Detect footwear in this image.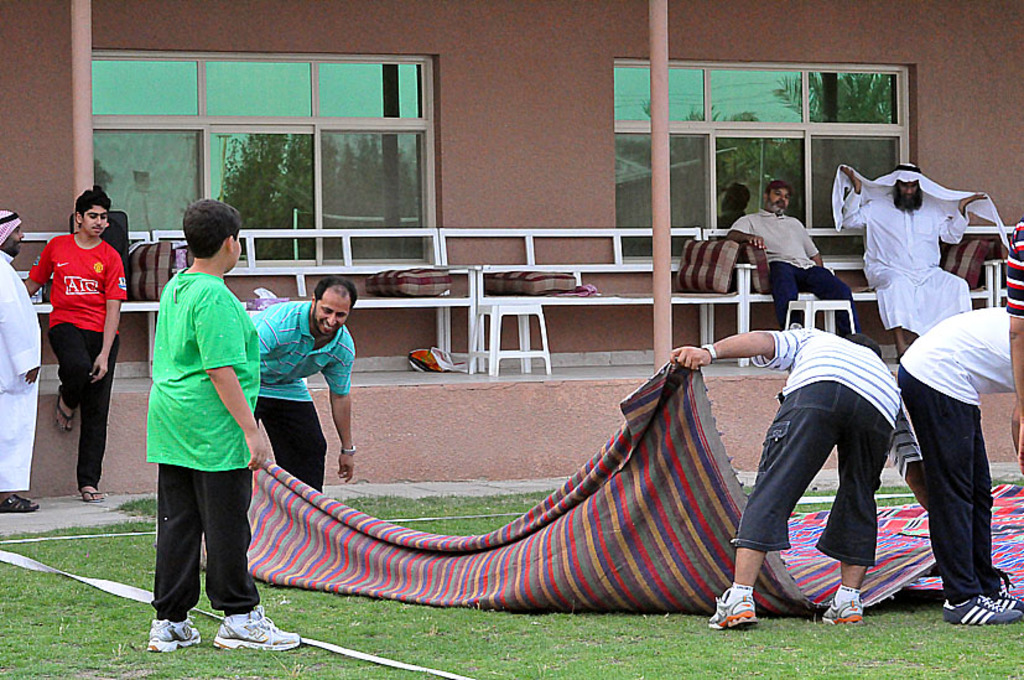
Detection: (left=206, top=608, right=305, bottom=650).
